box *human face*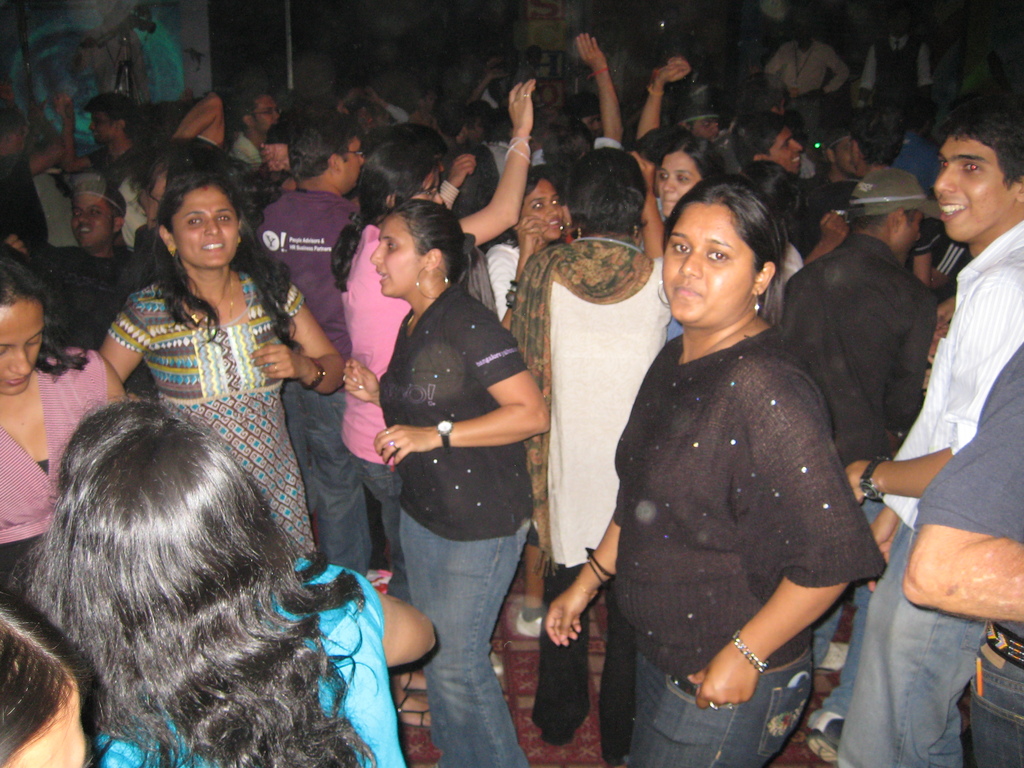
[0,306,44,392]
